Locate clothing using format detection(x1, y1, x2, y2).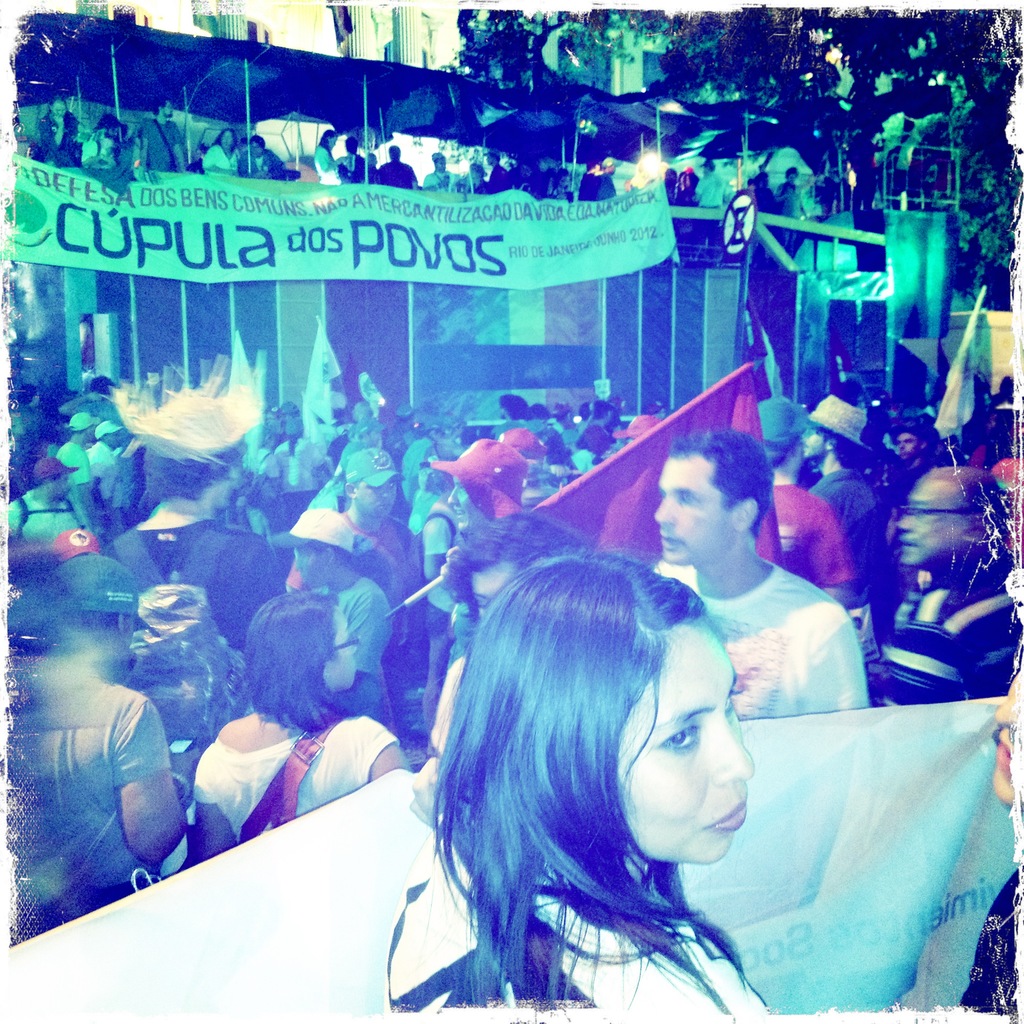
detection(0, 484, 95, 545).
